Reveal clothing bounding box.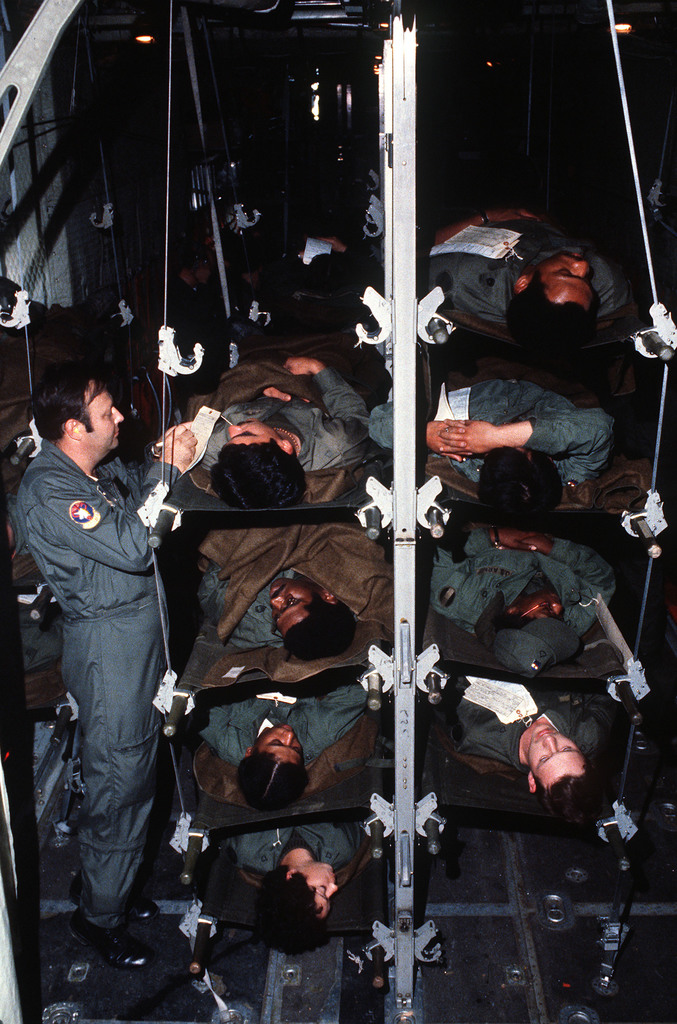
Revealed: [193,685,375,753].
